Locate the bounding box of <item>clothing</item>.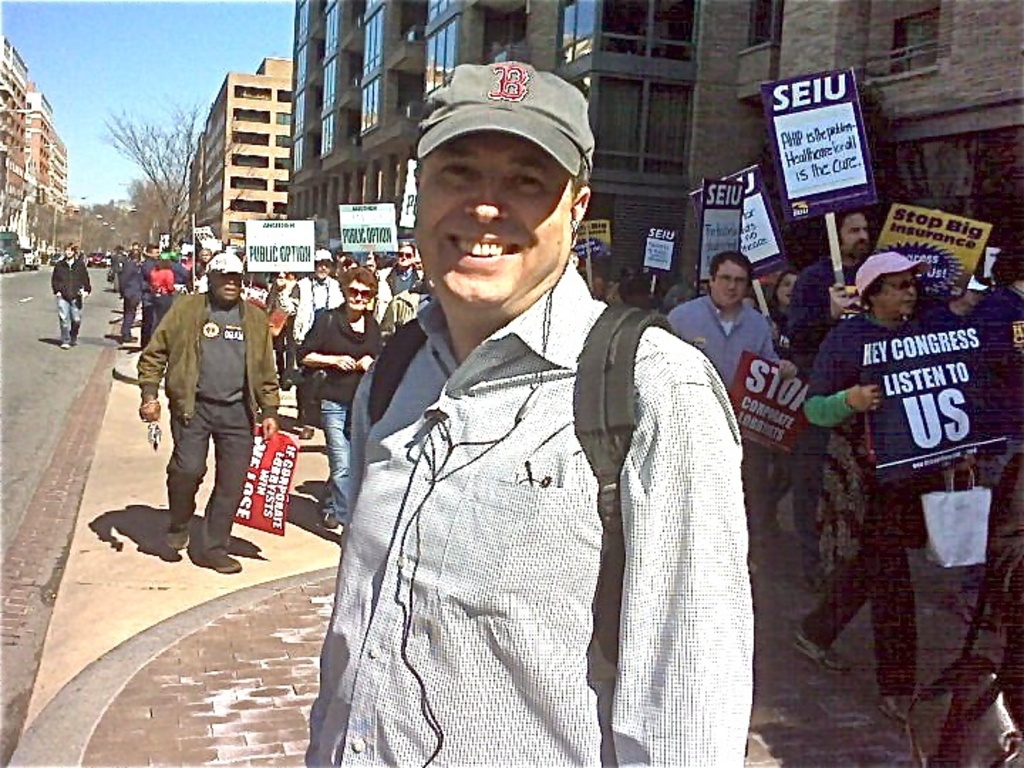
Bounding box: rect(139, 286, 283, 558).
